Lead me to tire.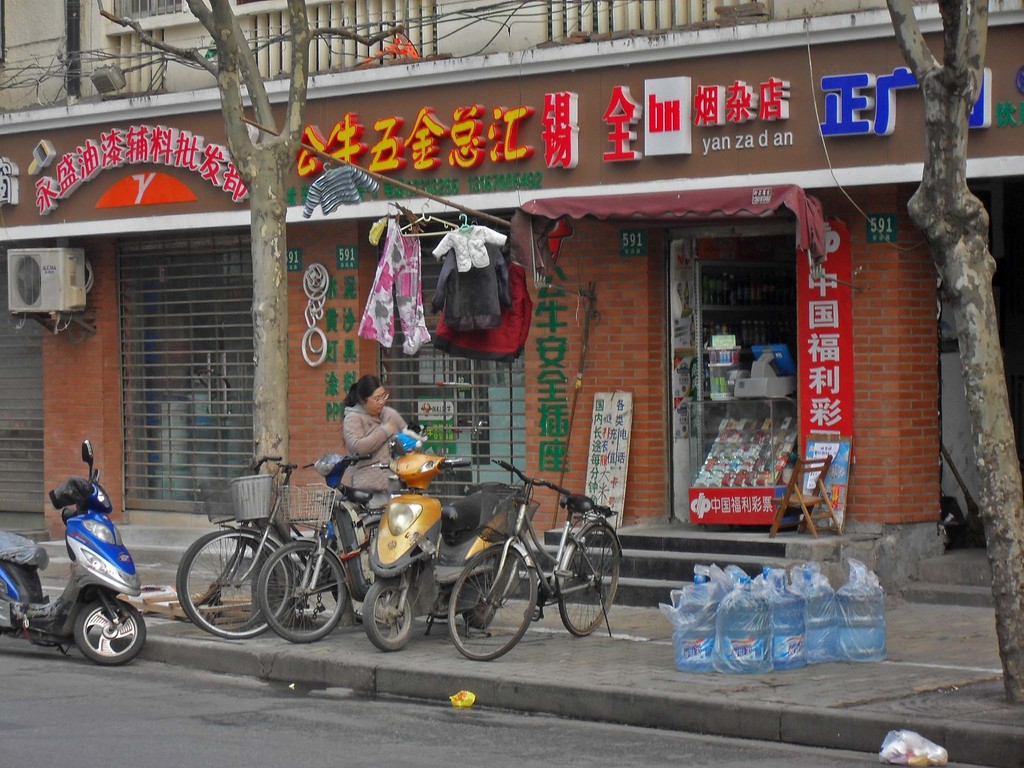
Lead to select_region(364, 576, 415, 650).
